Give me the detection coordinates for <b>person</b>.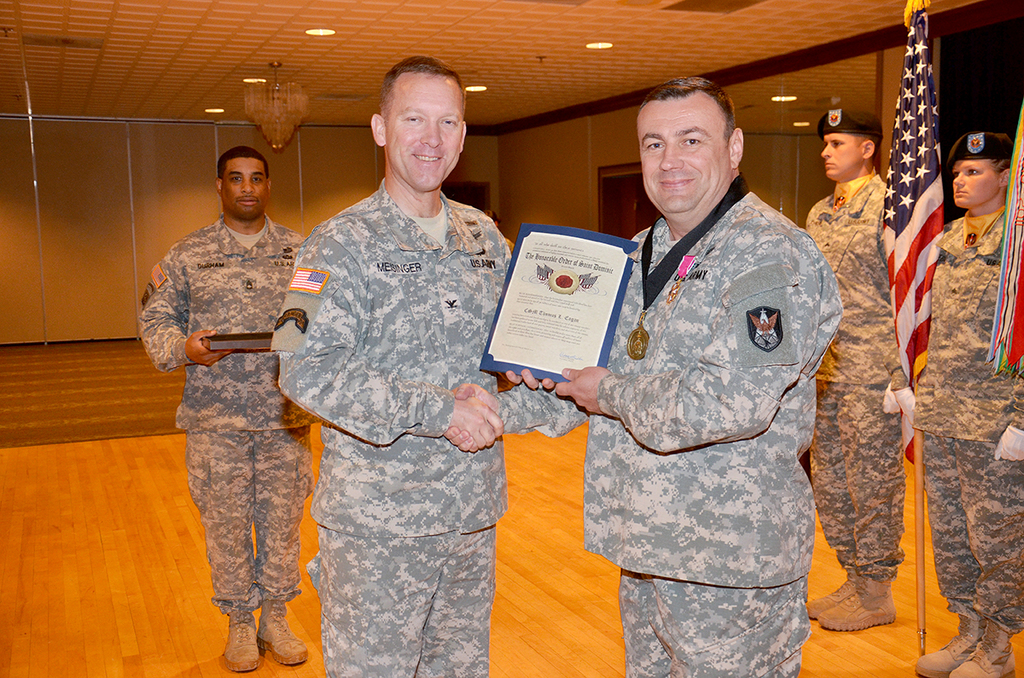
(893,131,1023,677).
